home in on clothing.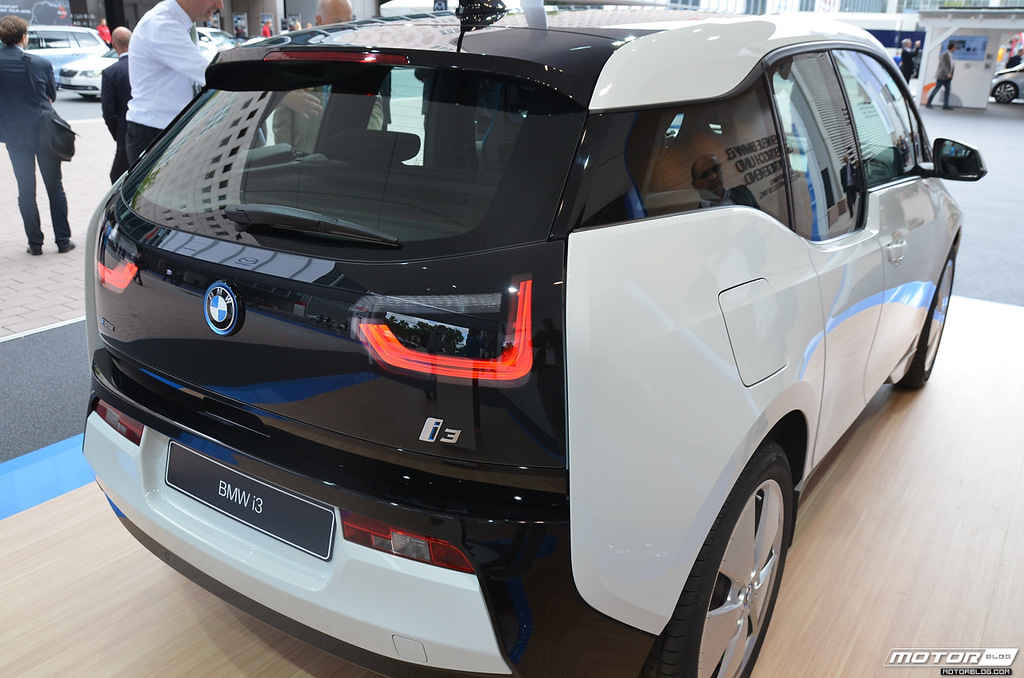
Homed in at bbox(262, 25, 270, 40).
